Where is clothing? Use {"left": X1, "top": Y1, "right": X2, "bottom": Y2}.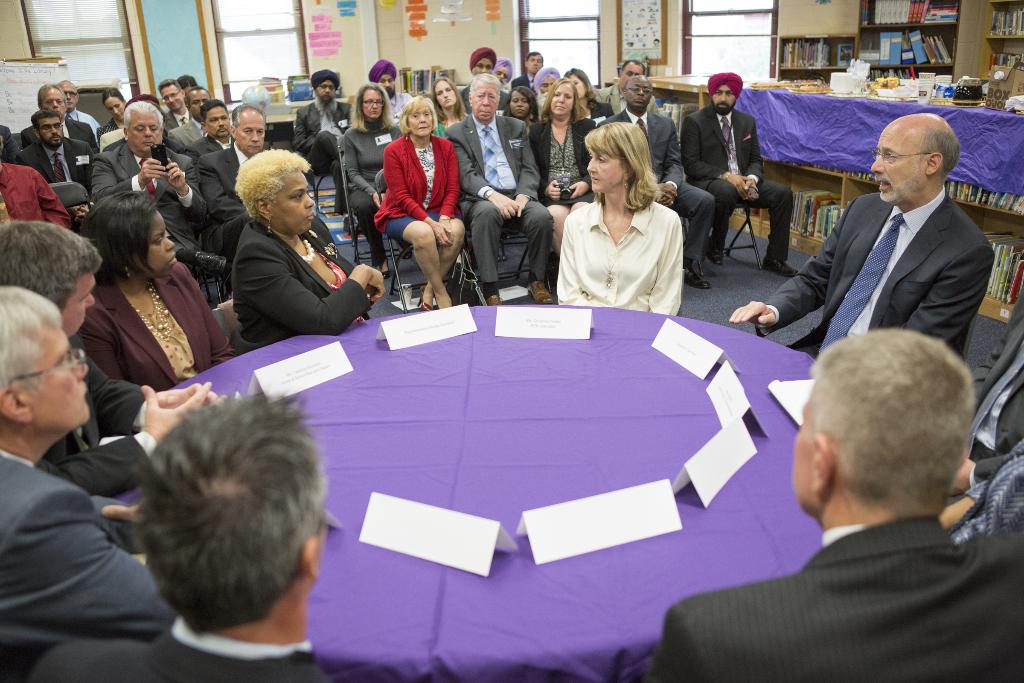
{"left": 608, "top": 108, "right": 733, "bottom": 283}.
